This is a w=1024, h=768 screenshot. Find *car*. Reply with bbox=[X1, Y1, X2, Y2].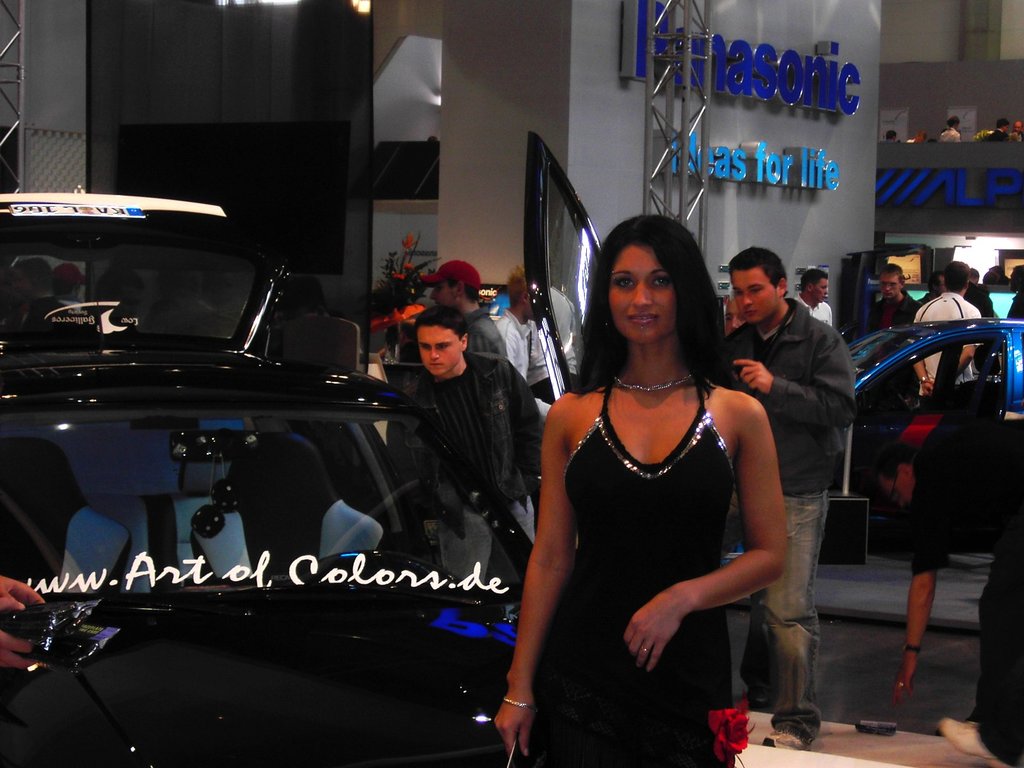
bbox=[835, 315, 1023, 511].
